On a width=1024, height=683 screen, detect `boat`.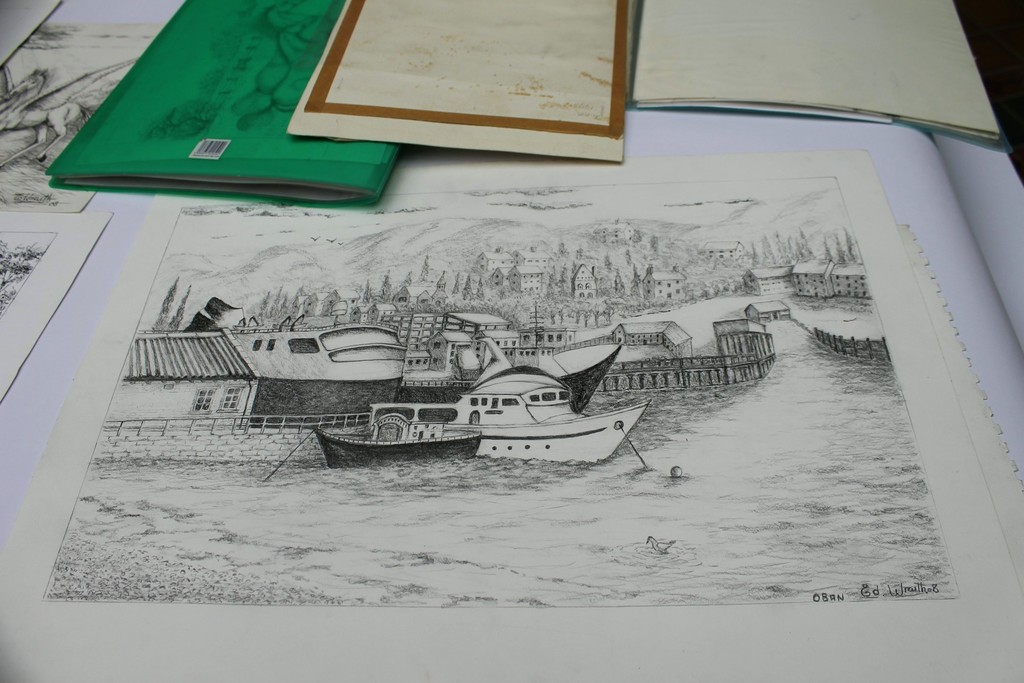
crop(313, 416, 486, 470).
